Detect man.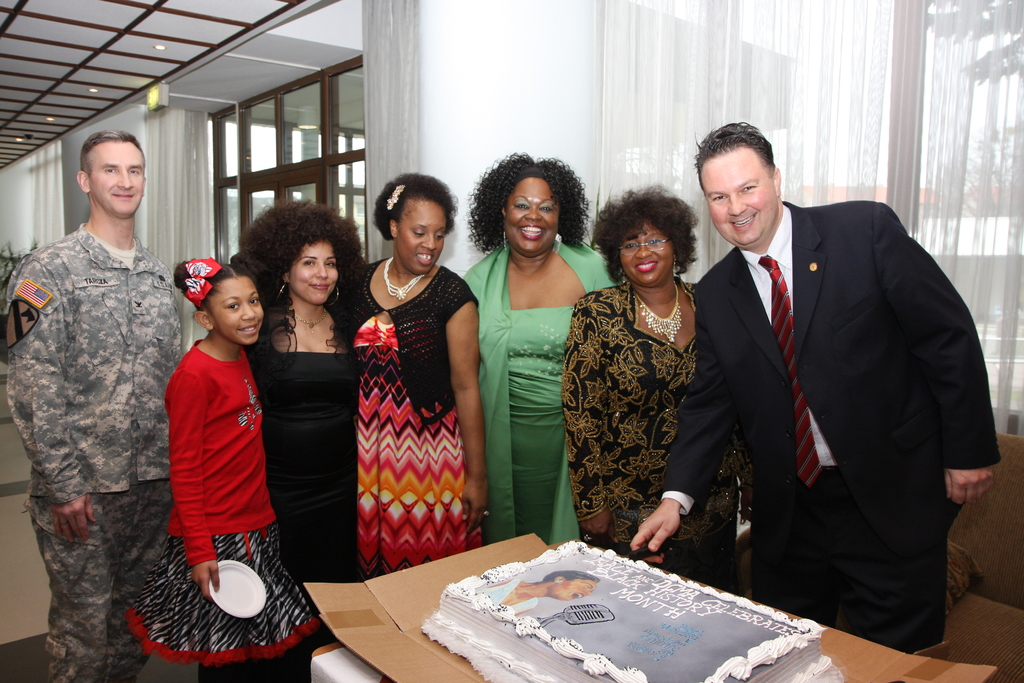
Detected at left=667, top=116, right=995, bottom=648.
